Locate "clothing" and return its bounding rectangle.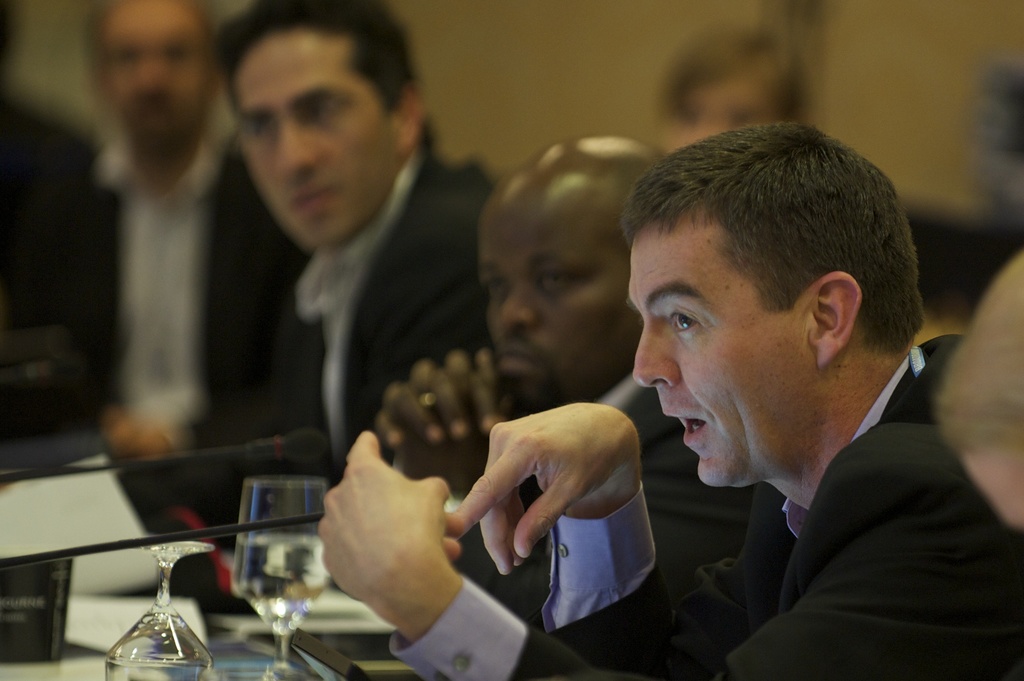
263,109,489,490.
